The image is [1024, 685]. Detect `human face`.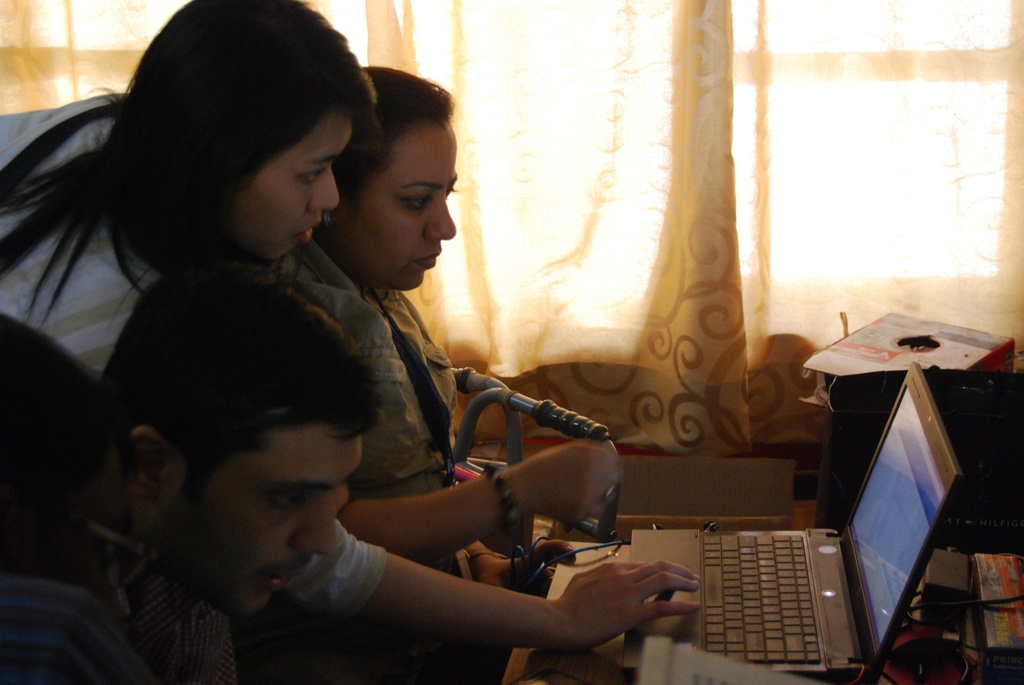
Detection: (x1=152, y1=431, x2=365, y2=616).
